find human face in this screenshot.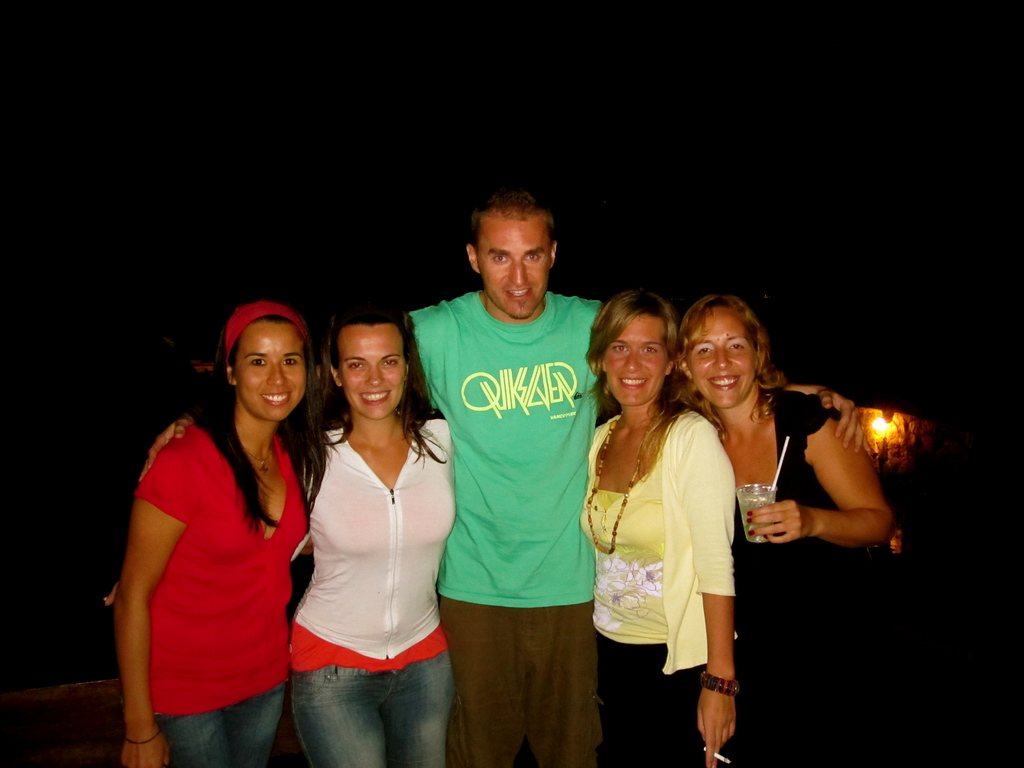
The bounding box for human face is [left=605, top=314, right=668, bottom=404].
